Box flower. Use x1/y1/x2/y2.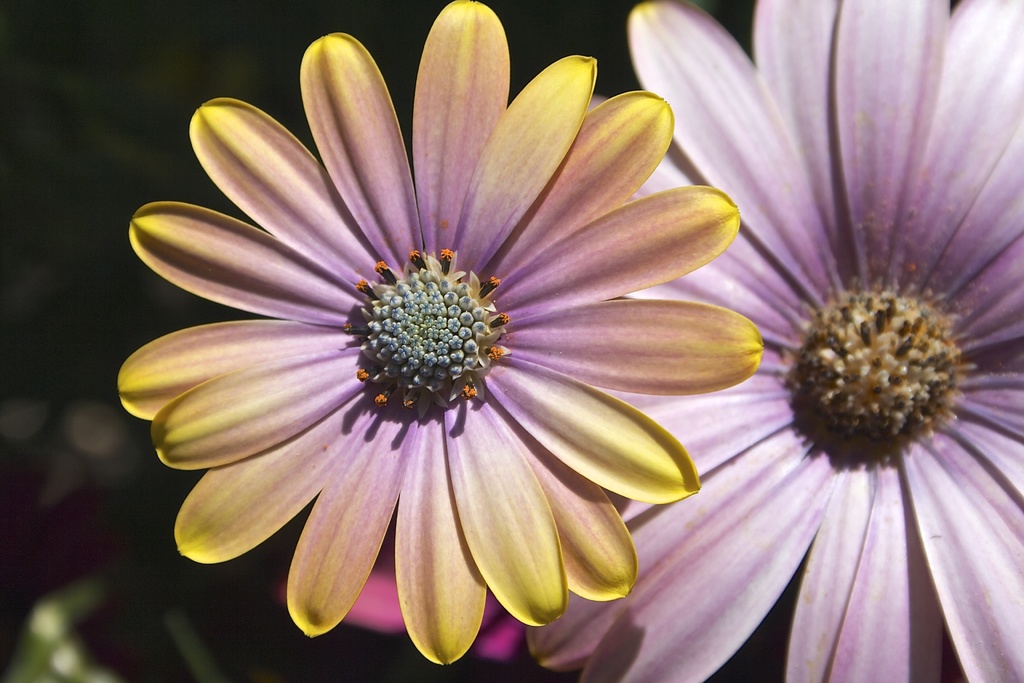
530/0/1023/682.
